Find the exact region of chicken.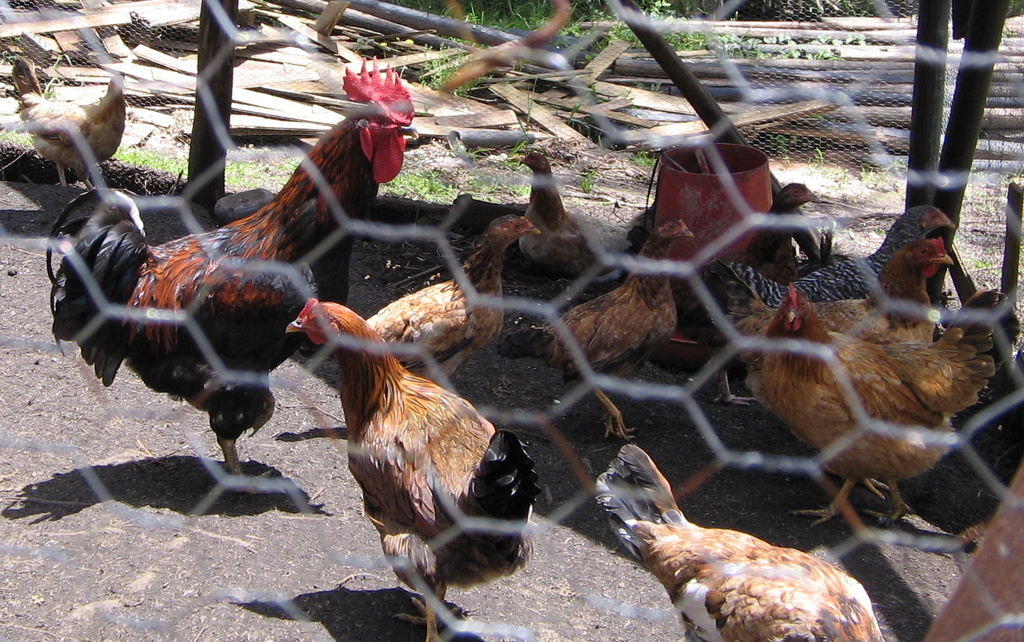
Exact region: box(273, 296, 545, 641).
